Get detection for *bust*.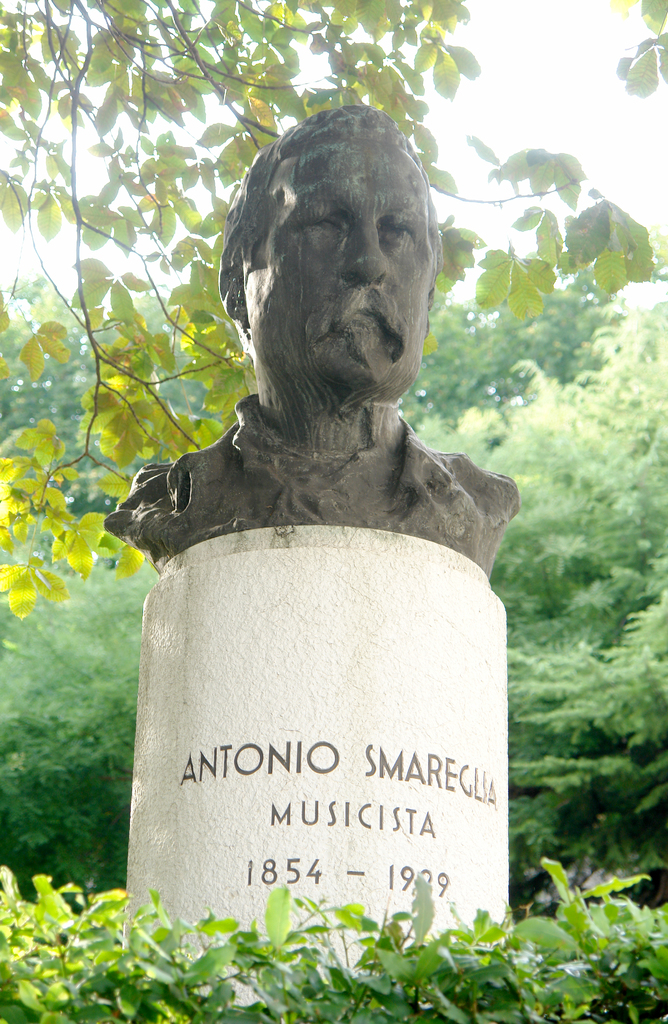
Detection: pyautogui.locateOnScreen(93, 104, 522, 578).
